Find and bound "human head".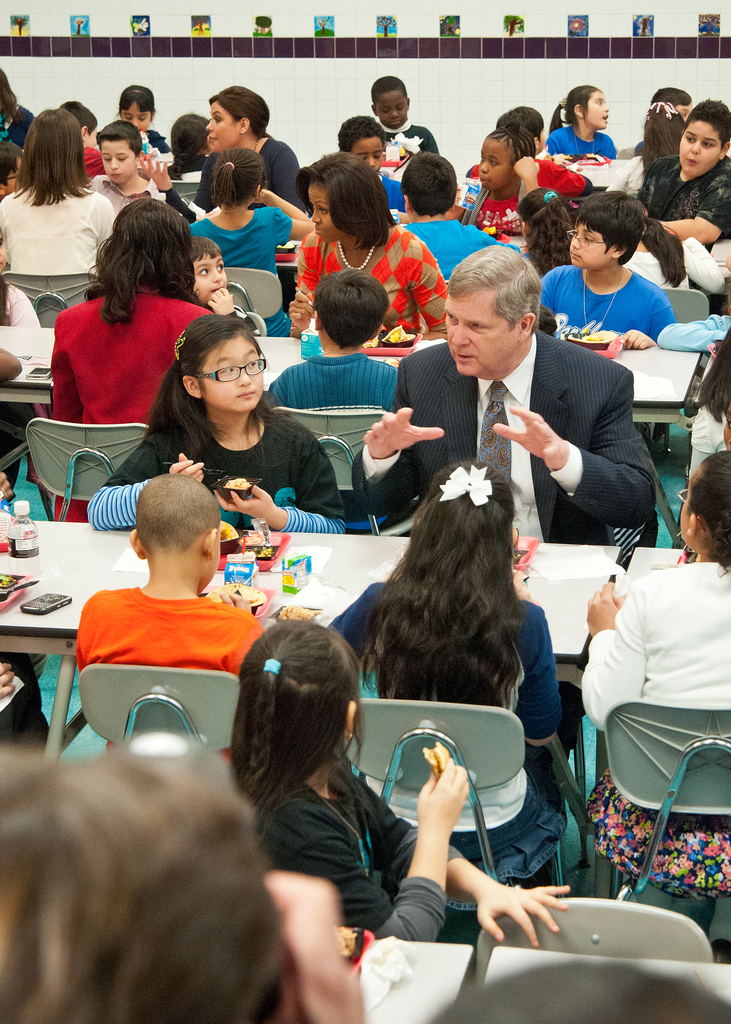
Bound: [92, 114, 150, 186].
